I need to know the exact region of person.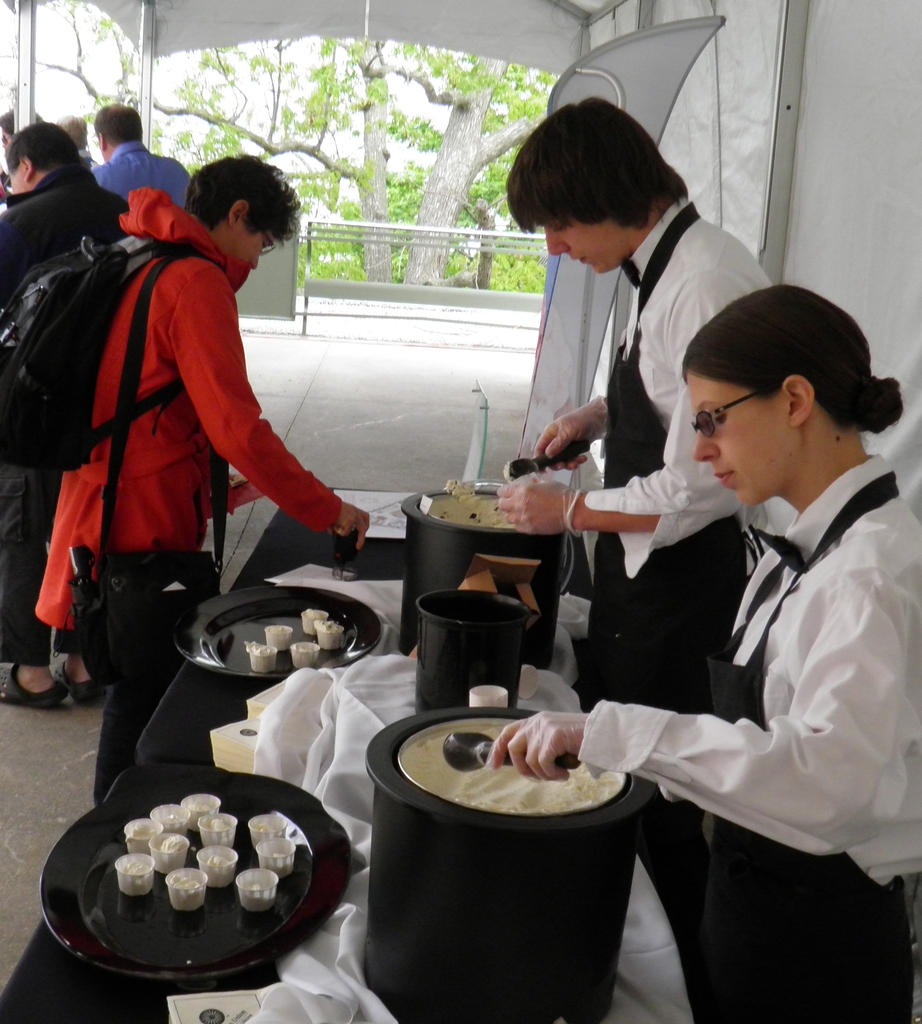
Region: <bbox>487, 284, 921, 1023</bbox>.
